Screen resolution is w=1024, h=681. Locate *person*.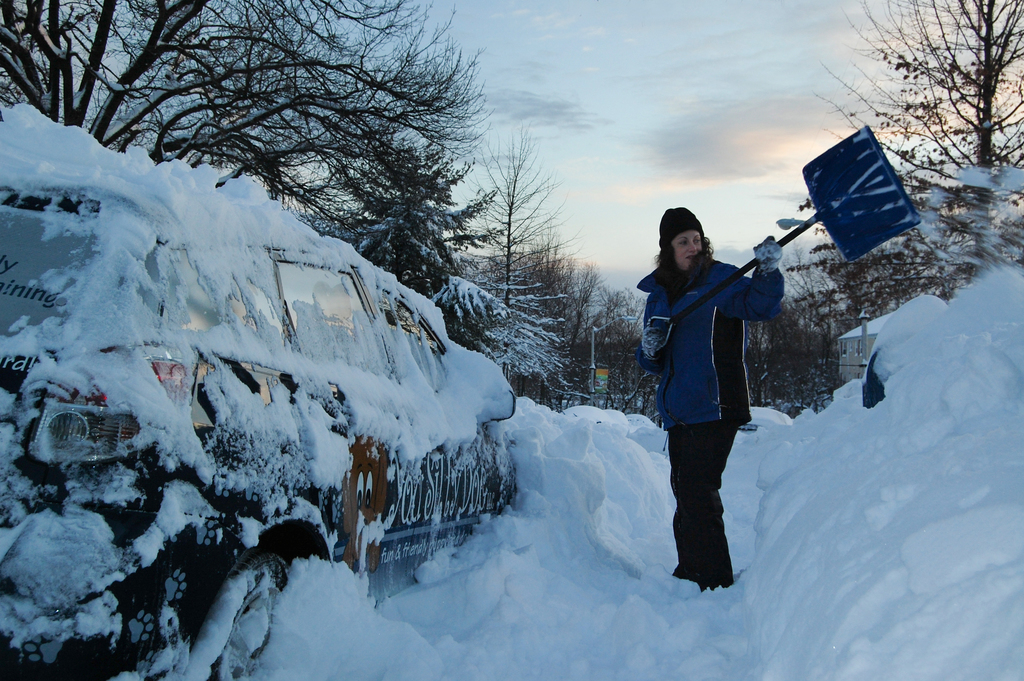
{"x1": 652, "y1": 201, "x2": 794, "y2": 609}.
